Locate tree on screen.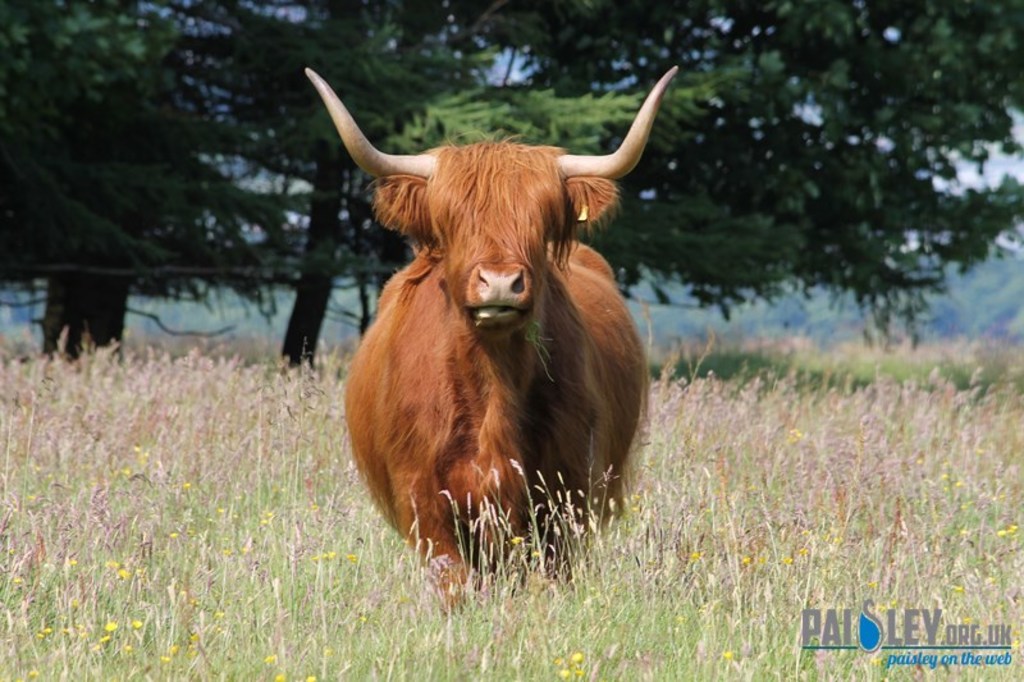
On screen at select_region(205, 0, 1023, 365).
